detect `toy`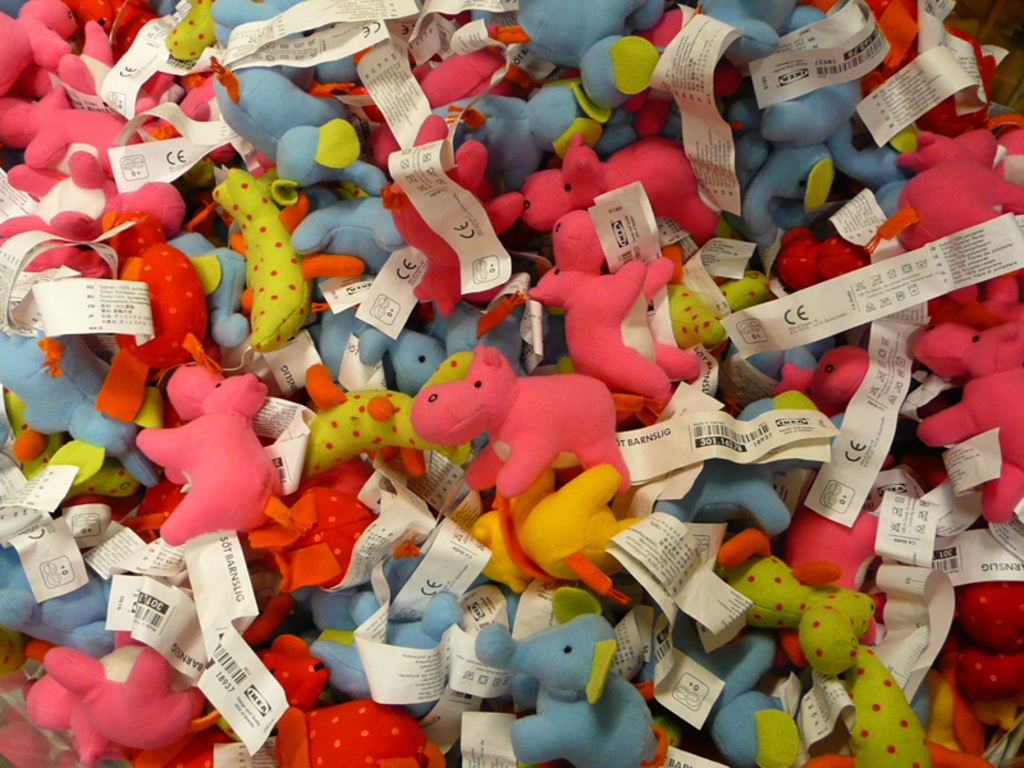
644/452/797/581
